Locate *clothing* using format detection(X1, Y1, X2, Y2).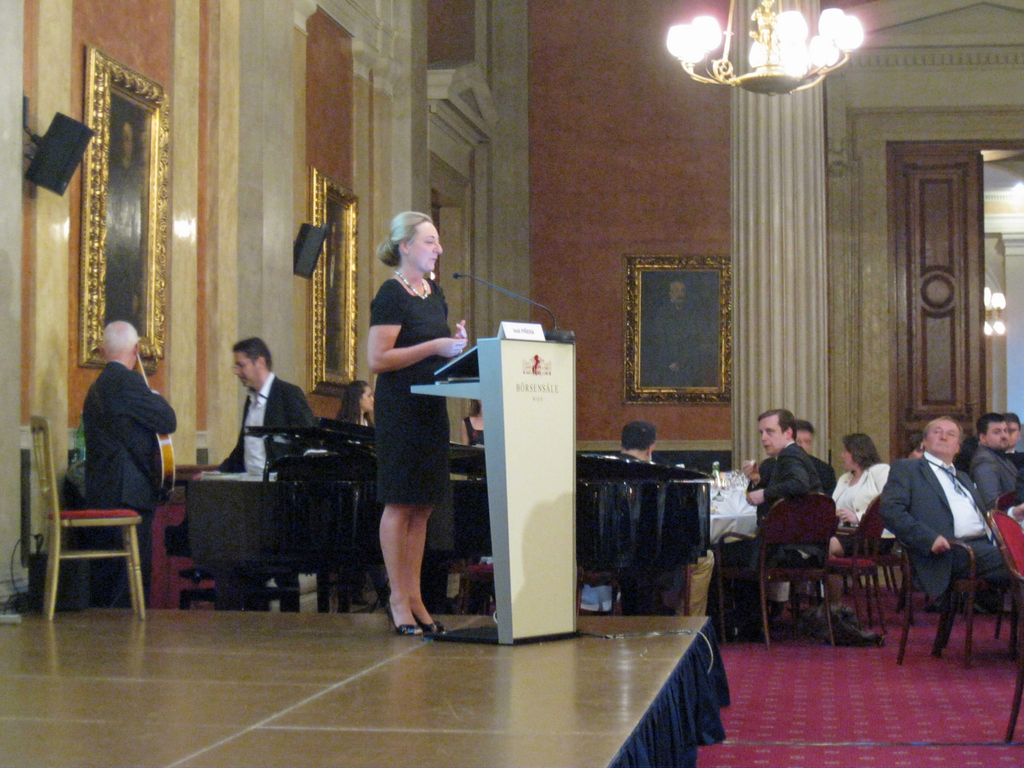
detection(80, 359, 177, 602).
